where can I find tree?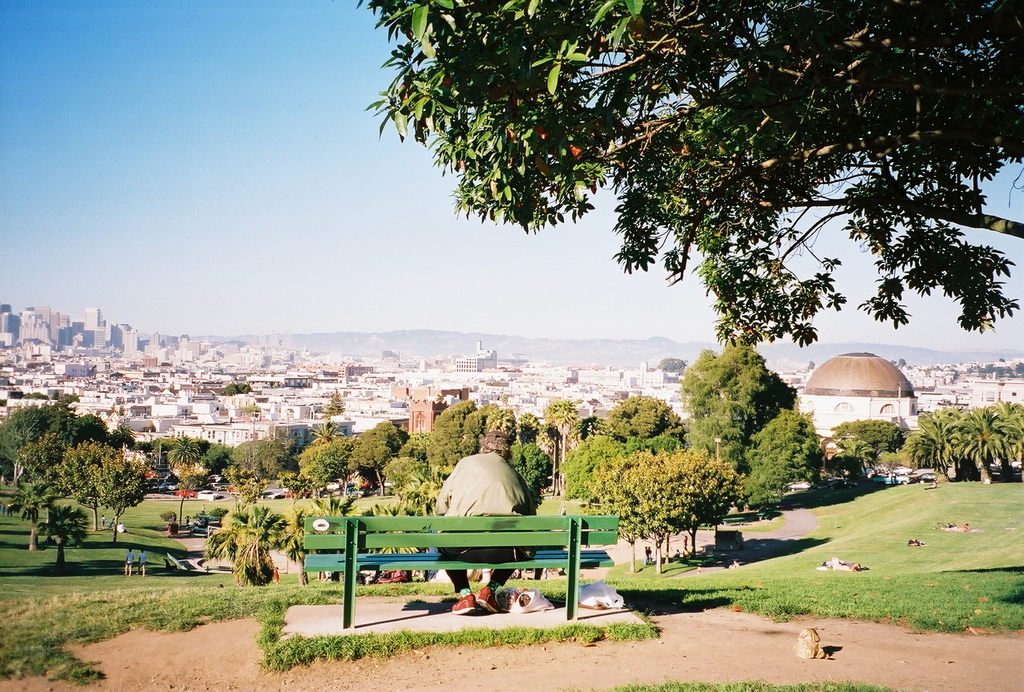
You can find it at BBox(319, 388, 346, 417).
